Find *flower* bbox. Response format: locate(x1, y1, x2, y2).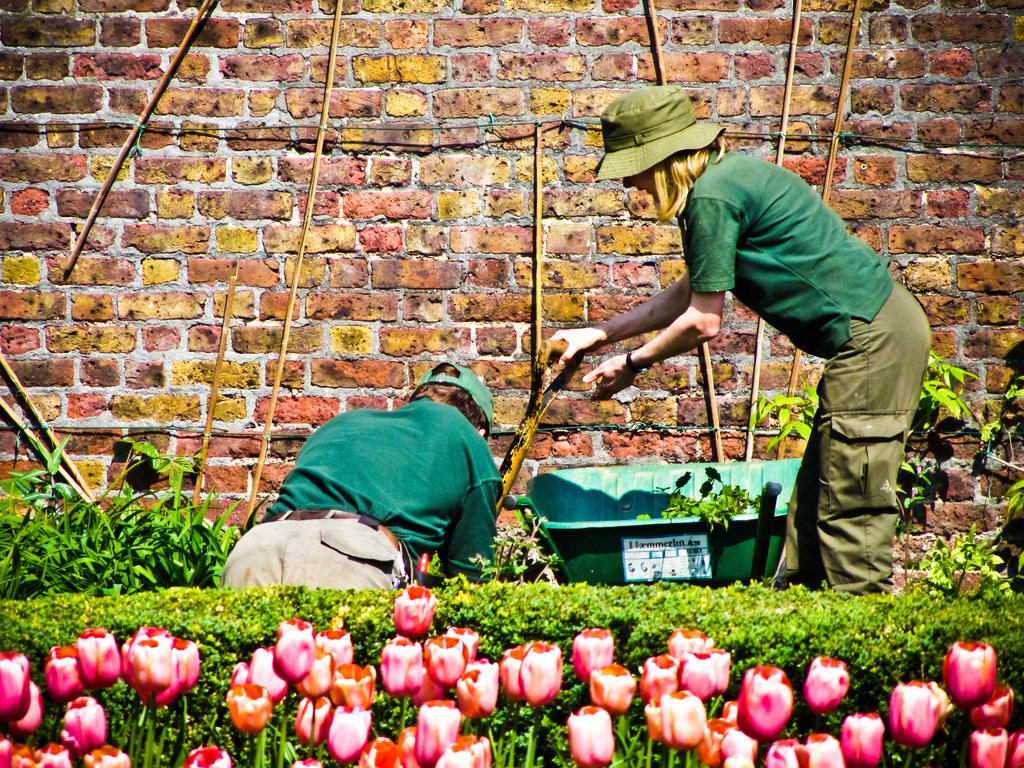
locate(1002, 728, 1023, 767).
